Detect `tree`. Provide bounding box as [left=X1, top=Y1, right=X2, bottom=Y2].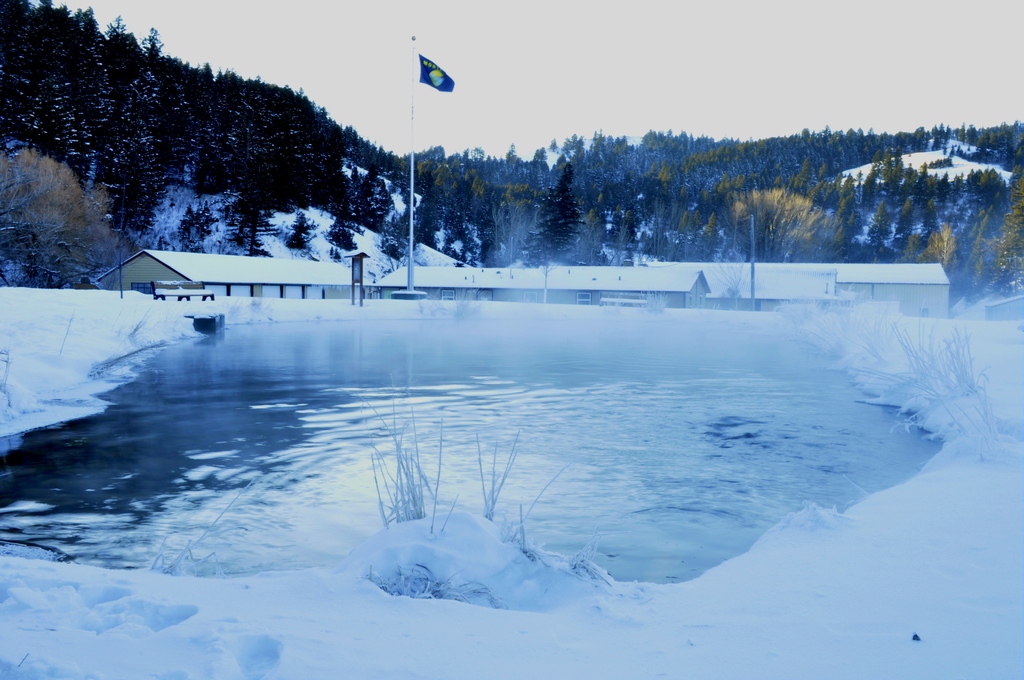
[left=504, top=180, right=537, bottom=268].
